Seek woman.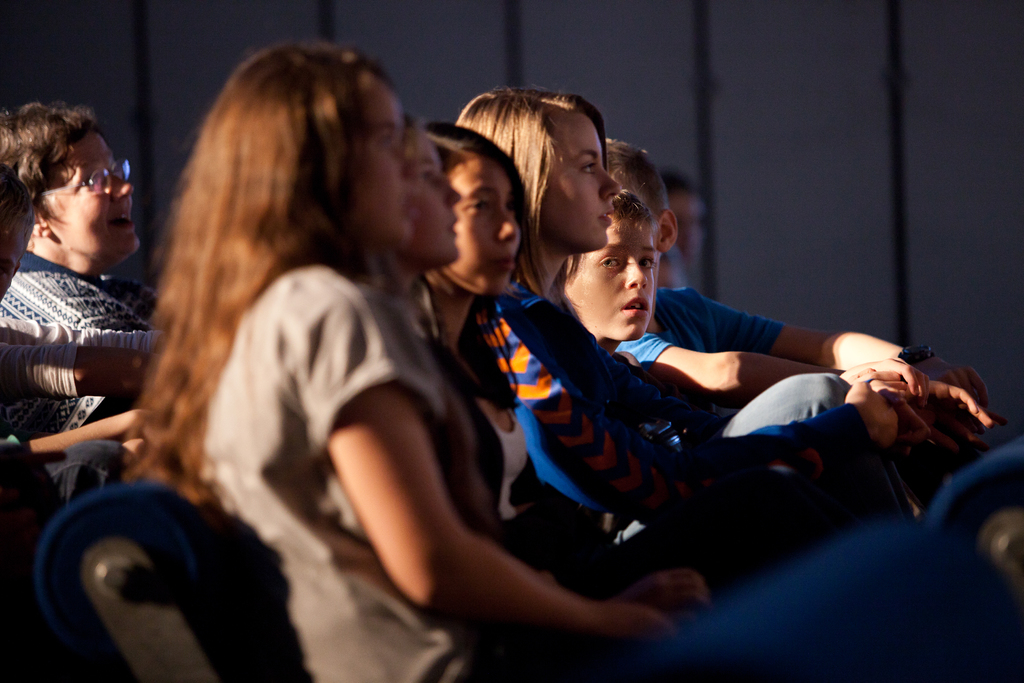
Rect(419, 119, 700, 626).
